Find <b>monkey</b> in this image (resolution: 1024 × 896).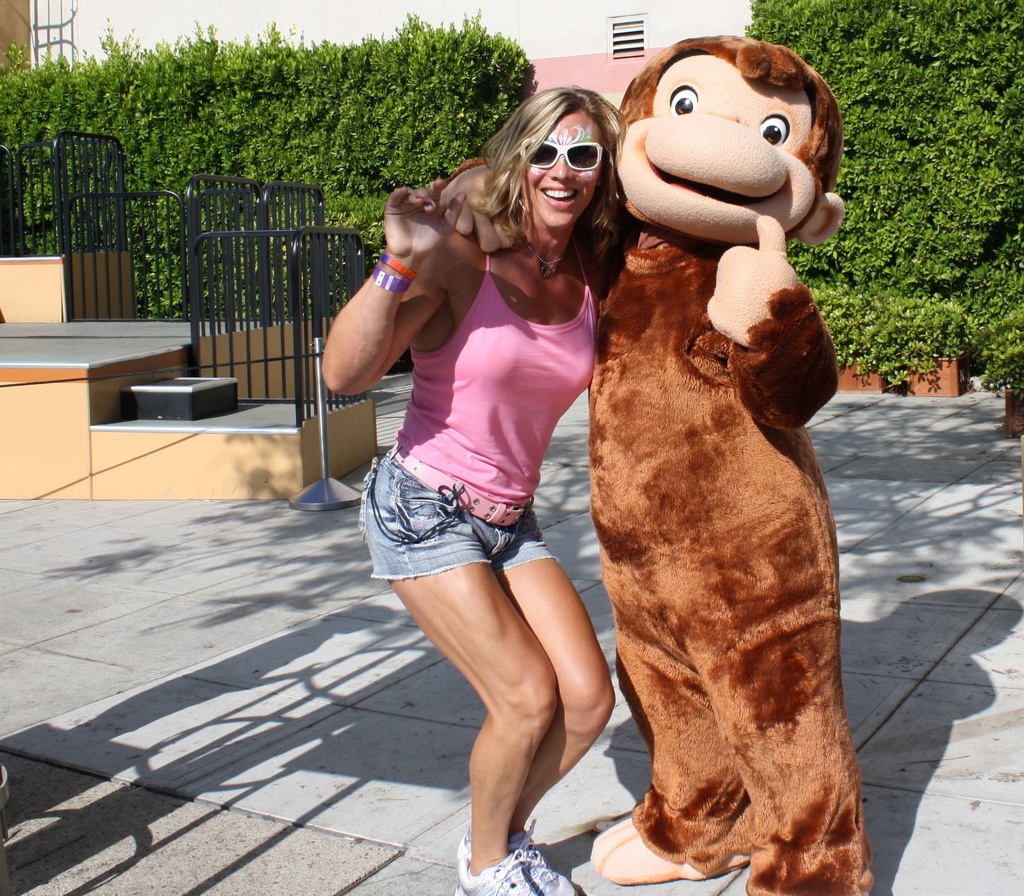
[422, 31, 846, 895].
